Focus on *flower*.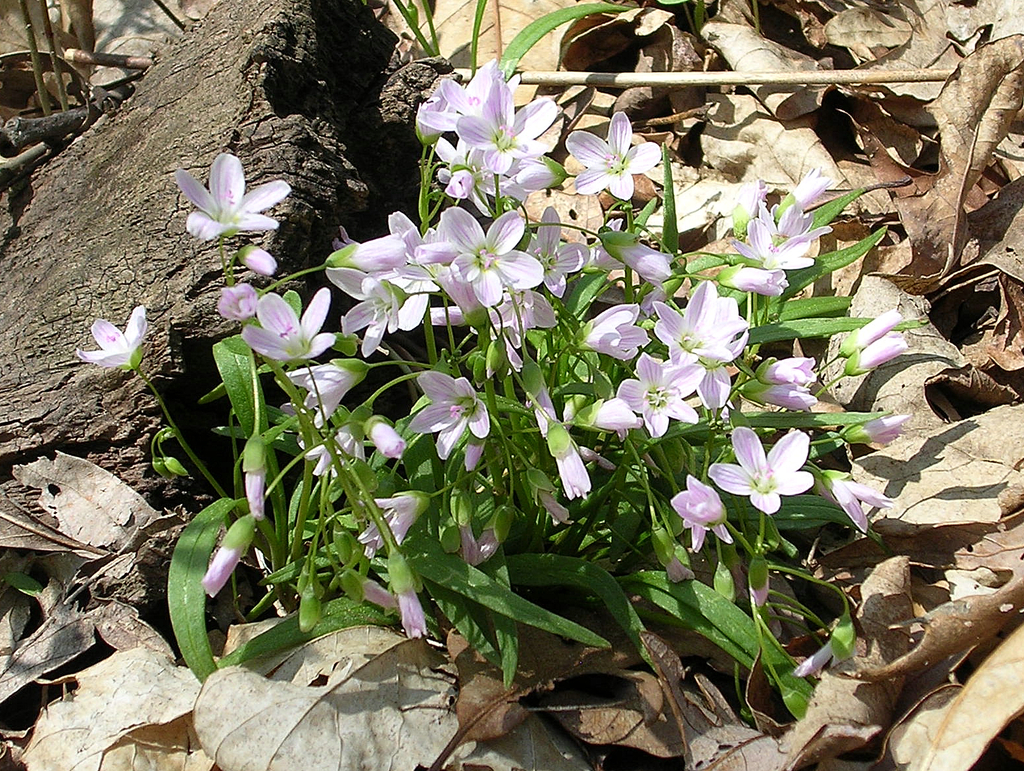
Focused at <box>162,141,291,258</box>.
